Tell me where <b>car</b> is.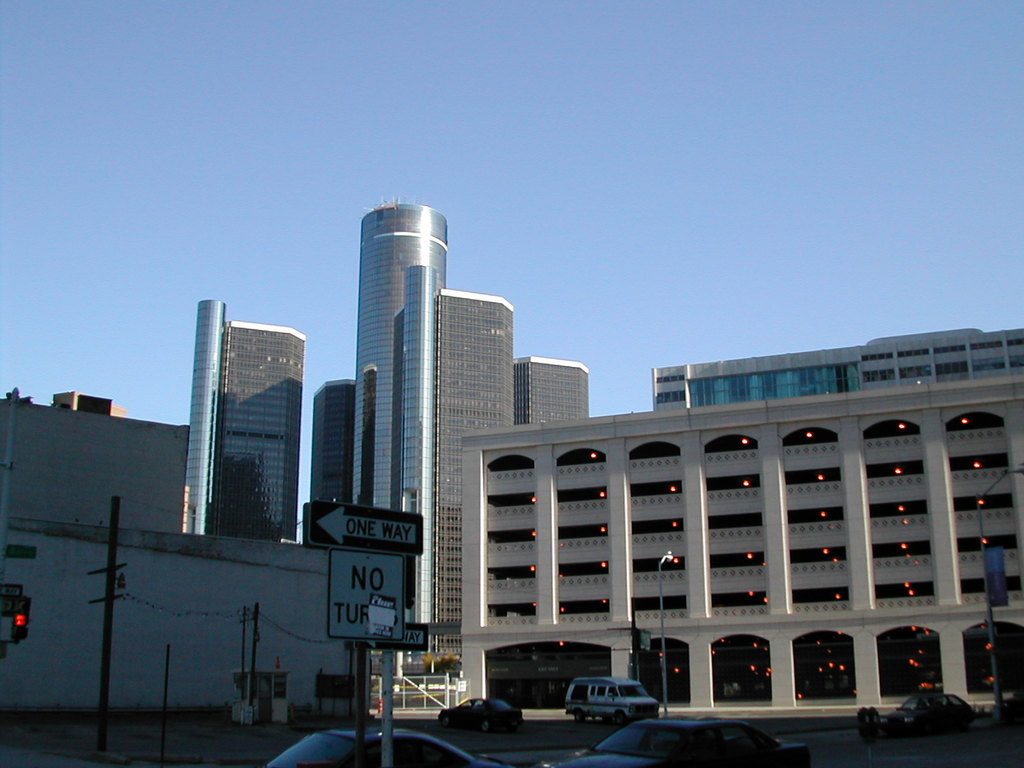
<b>car</b> is at box(563, 675, 668, 720).
